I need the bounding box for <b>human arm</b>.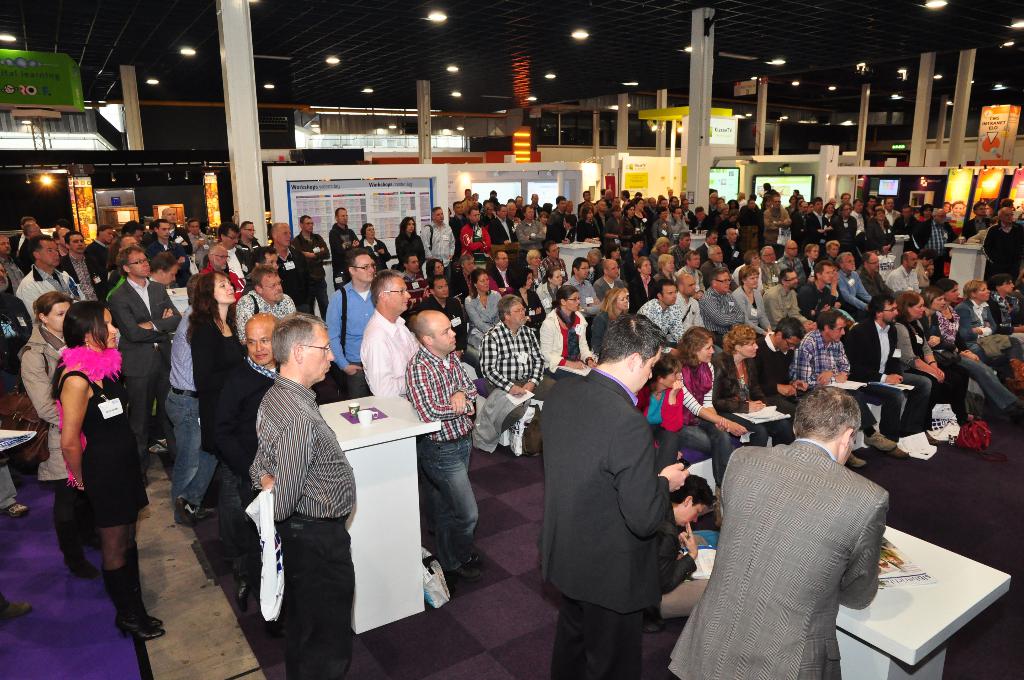
Here it is: box(408, 361, 477, 425).
